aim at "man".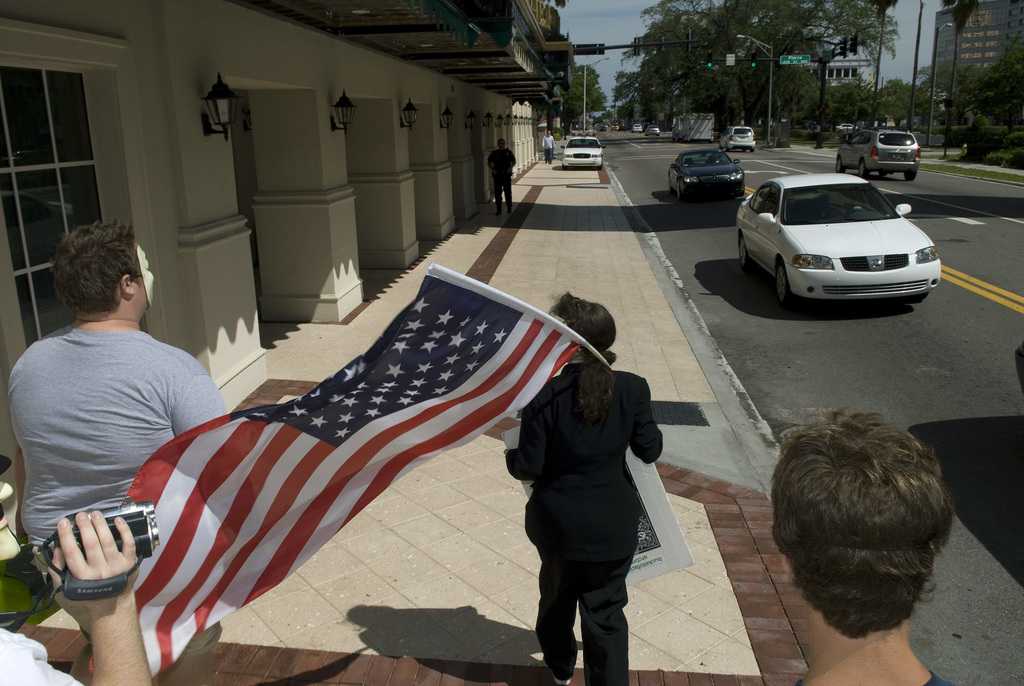
Aimed at (540, 131, 555, 163).
